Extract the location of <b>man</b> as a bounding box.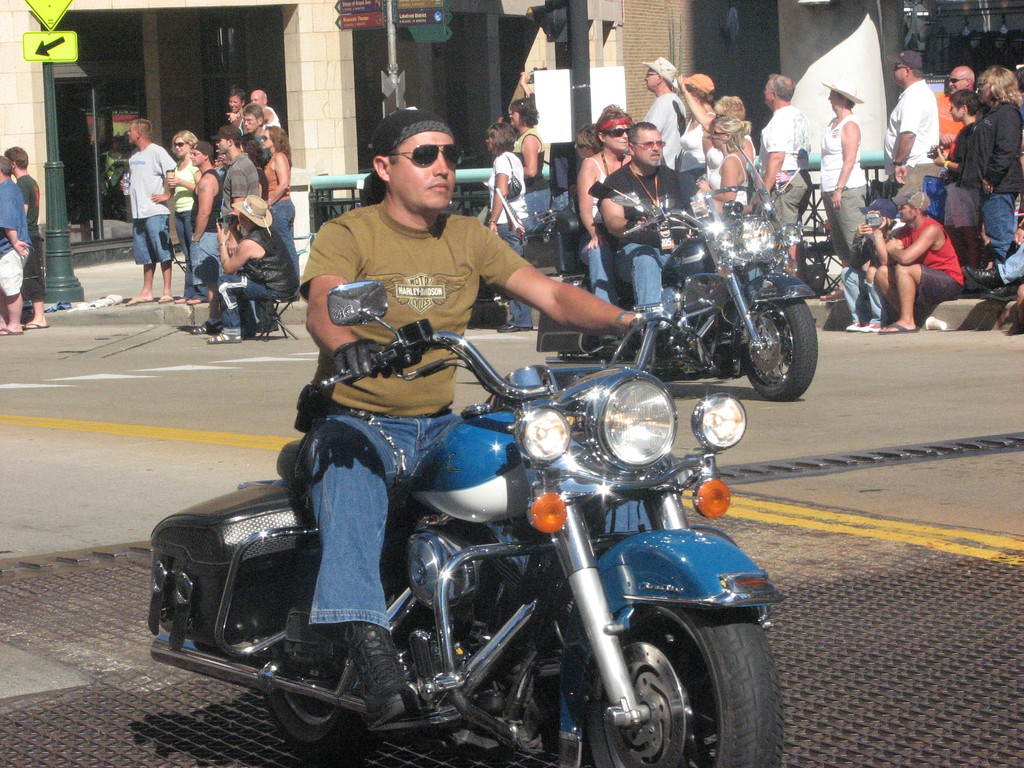
[226,88,280,127].
